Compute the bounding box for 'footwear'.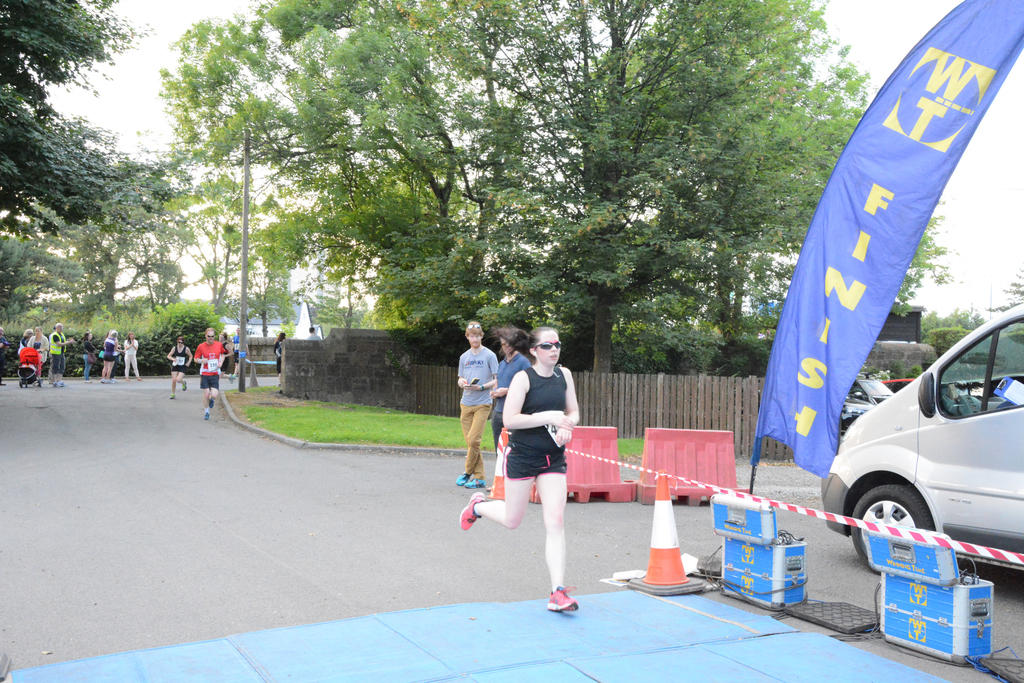
x1=546 y1=585 x2=580 y2=609.
